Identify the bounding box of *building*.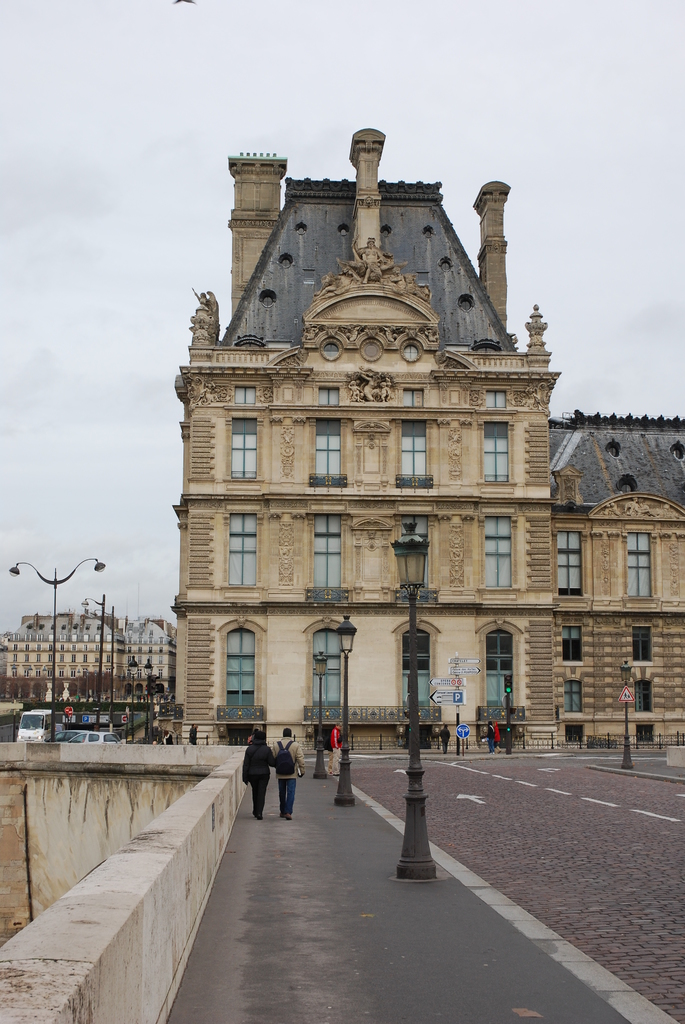
crop(0, 610, 178, 710).
